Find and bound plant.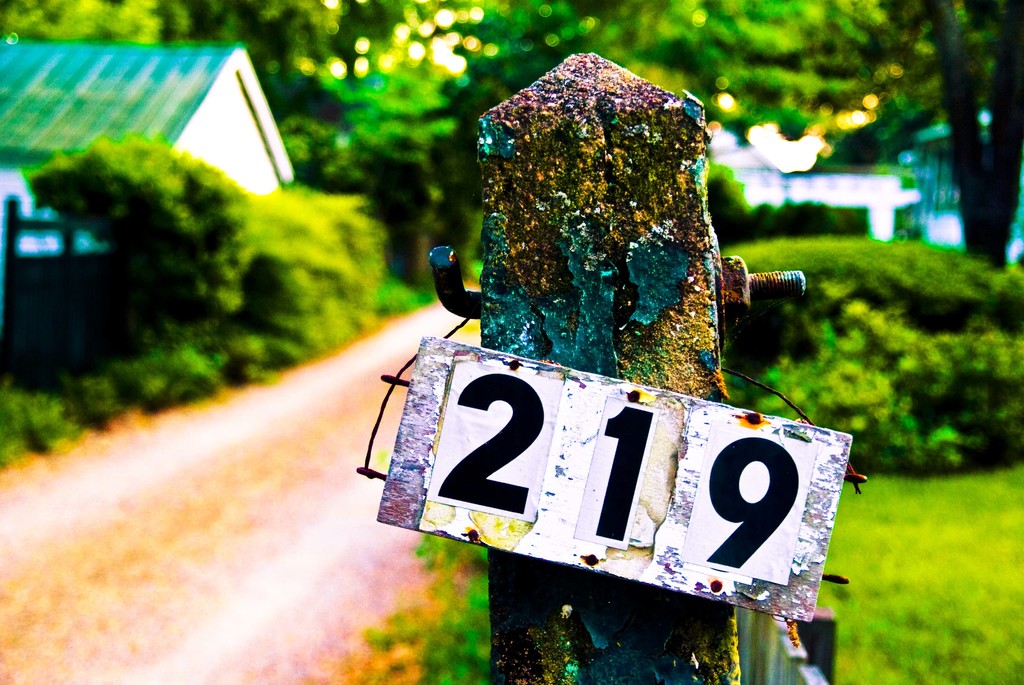
Bound: {"x1": 0, "y1": 359, "x2": 112, "y2": 482}.
